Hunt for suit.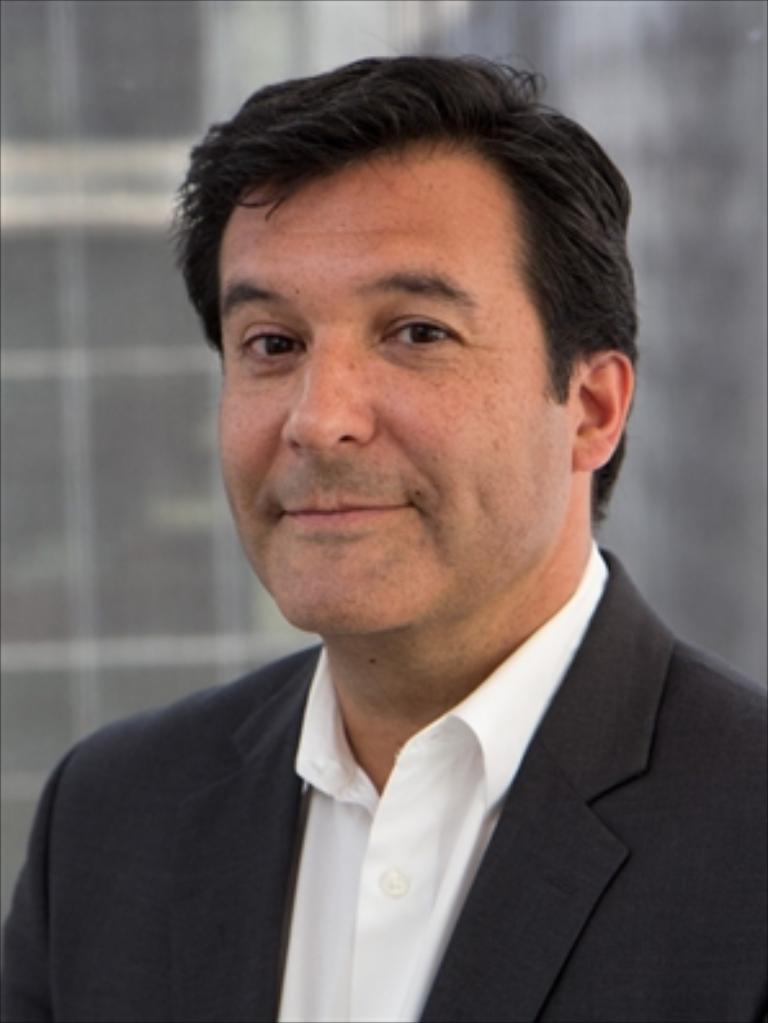
Hunted down at {"left": 8, "top": 582, "right": 767, "bottom": 995}.
